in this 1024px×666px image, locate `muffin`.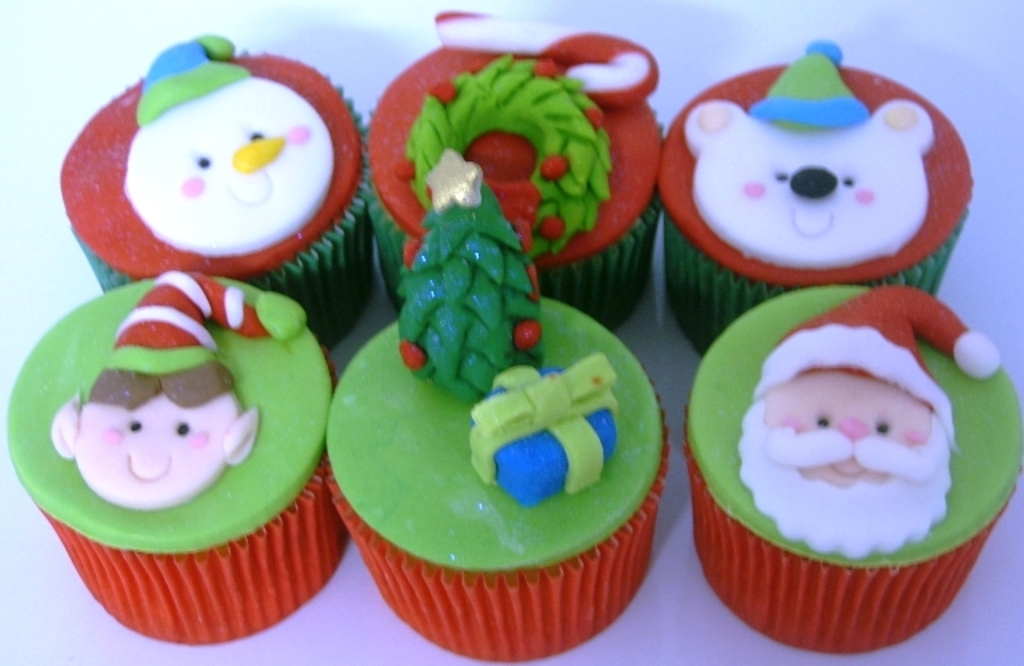
Bounding box: detection(5, 272, 342, 648).
